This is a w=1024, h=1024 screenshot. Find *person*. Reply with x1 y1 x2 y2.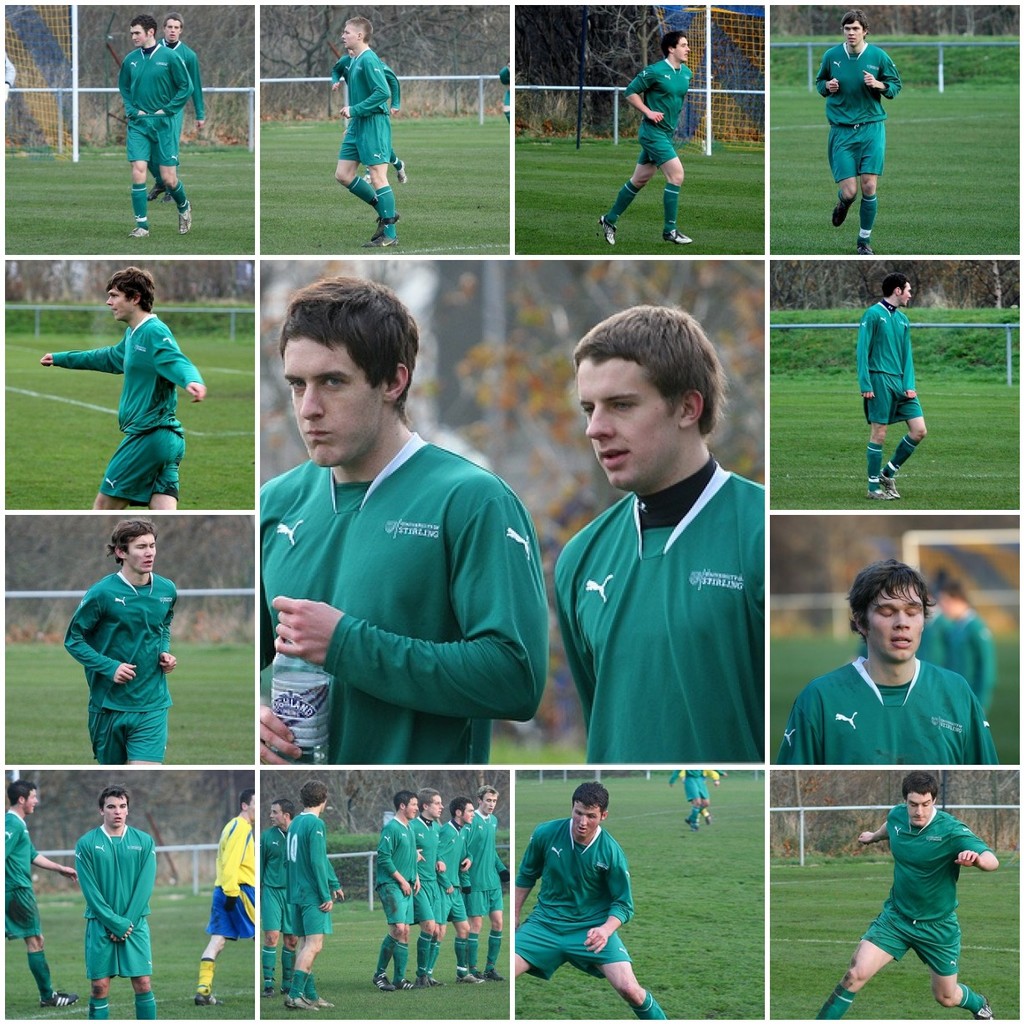
0 783 78 1004.
